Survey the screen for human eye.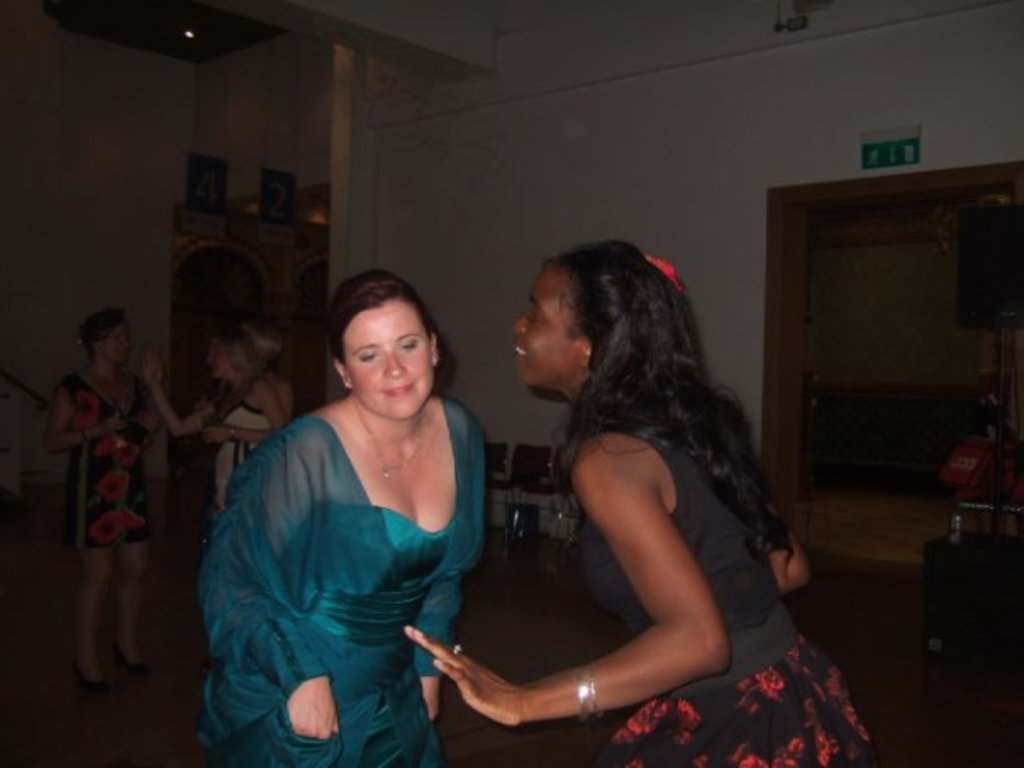
Survey found: crop(522, 307, 544, 326).
